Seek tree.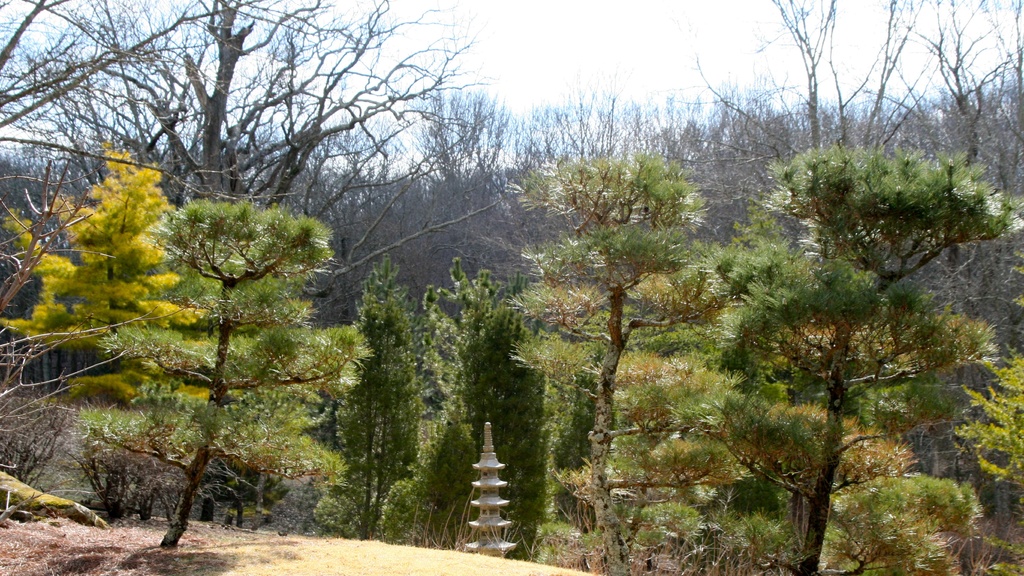
[x1=76, y1=163, x2=344, y2=517].
